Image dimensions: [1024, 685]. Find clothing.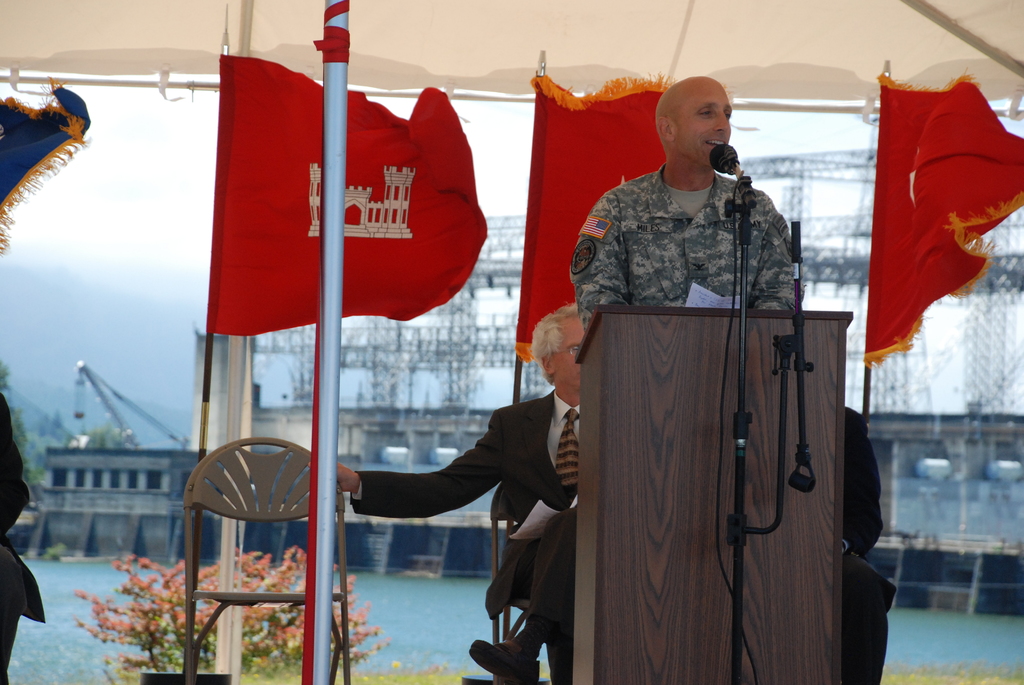
{"x1": 561, "y1": 121, "x2": 836, "y2": 351}.
